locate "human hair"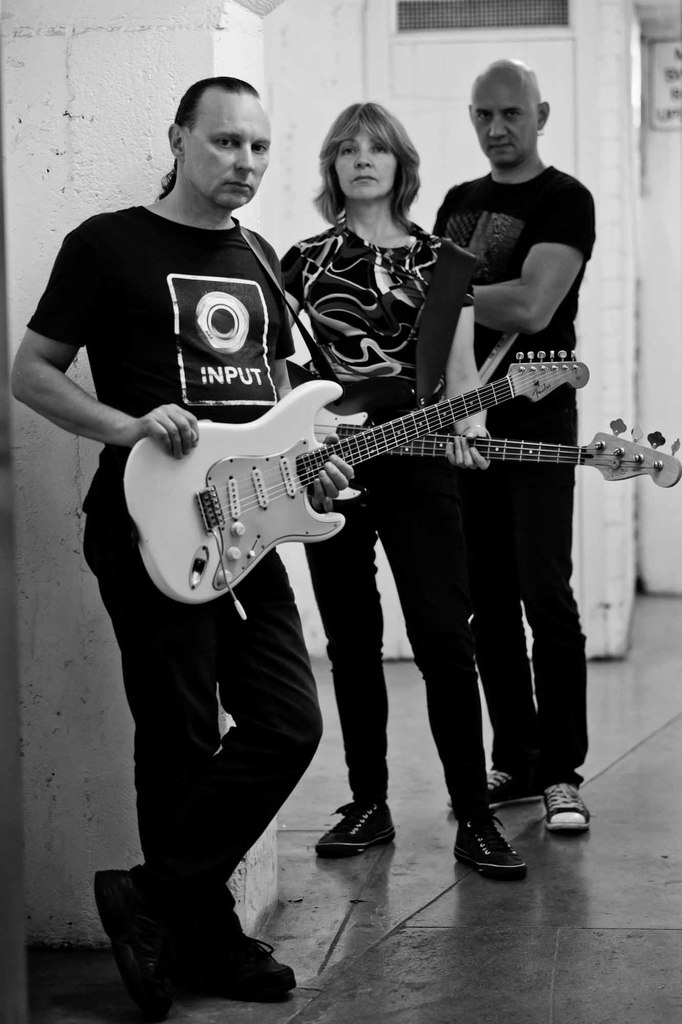
<box>159,71,260,200</box>
